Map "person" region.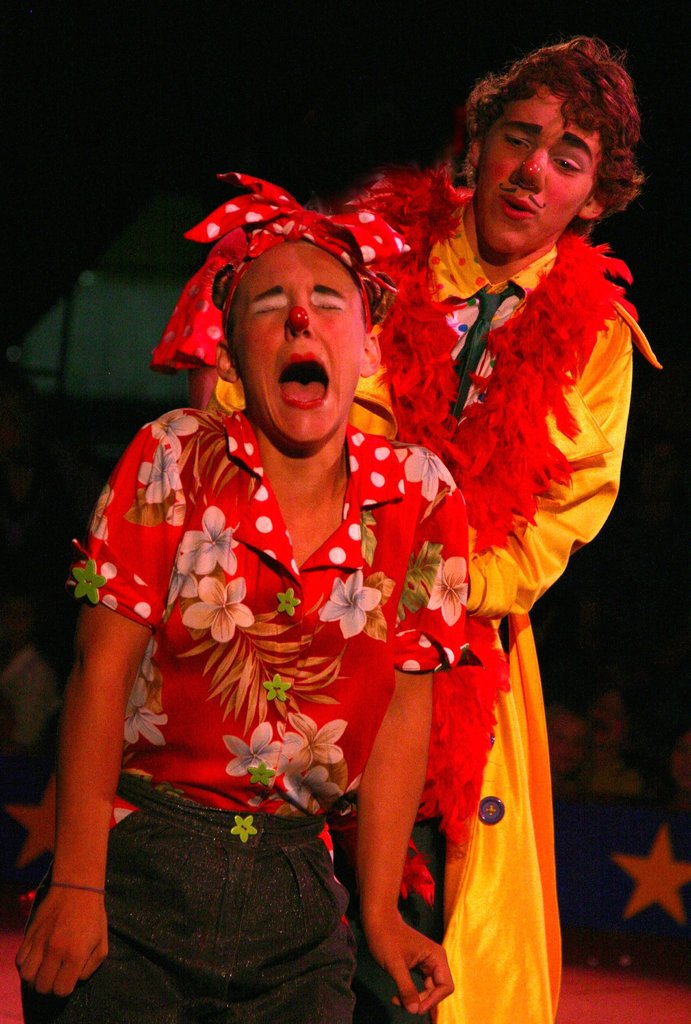
Mapped to left=13, top=167, right=475, bottom=1023.
